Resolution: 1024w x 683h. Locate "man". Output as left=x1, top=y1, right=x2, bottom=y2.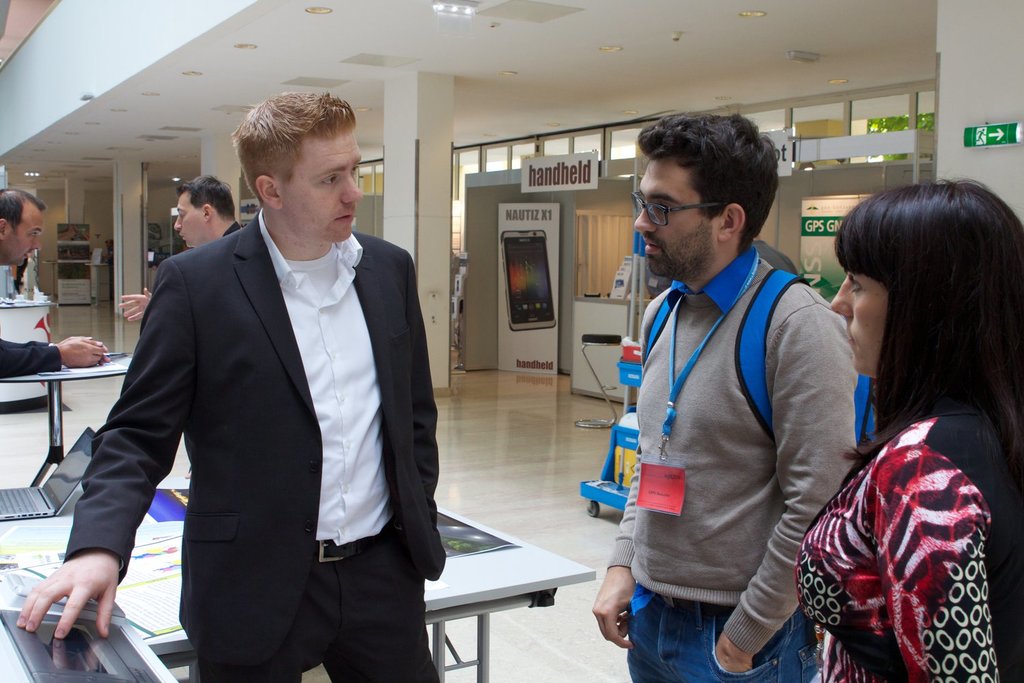
left=81, top=82, right=443, bottom=682.
